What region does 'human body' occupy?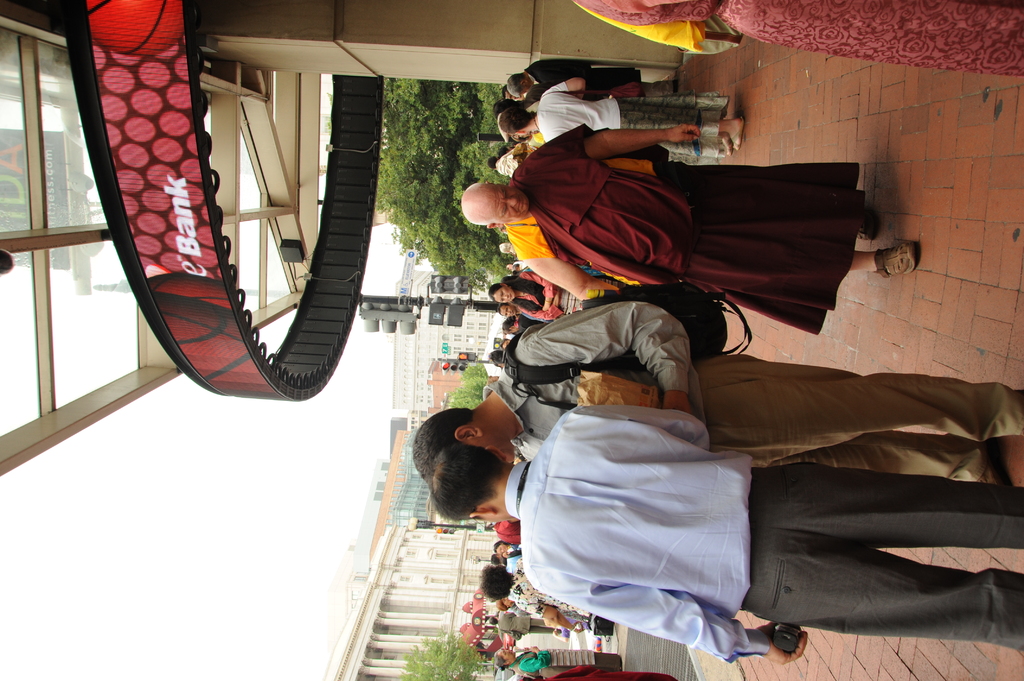
<bbox>433, 412, 1023, 659</bbox>.
